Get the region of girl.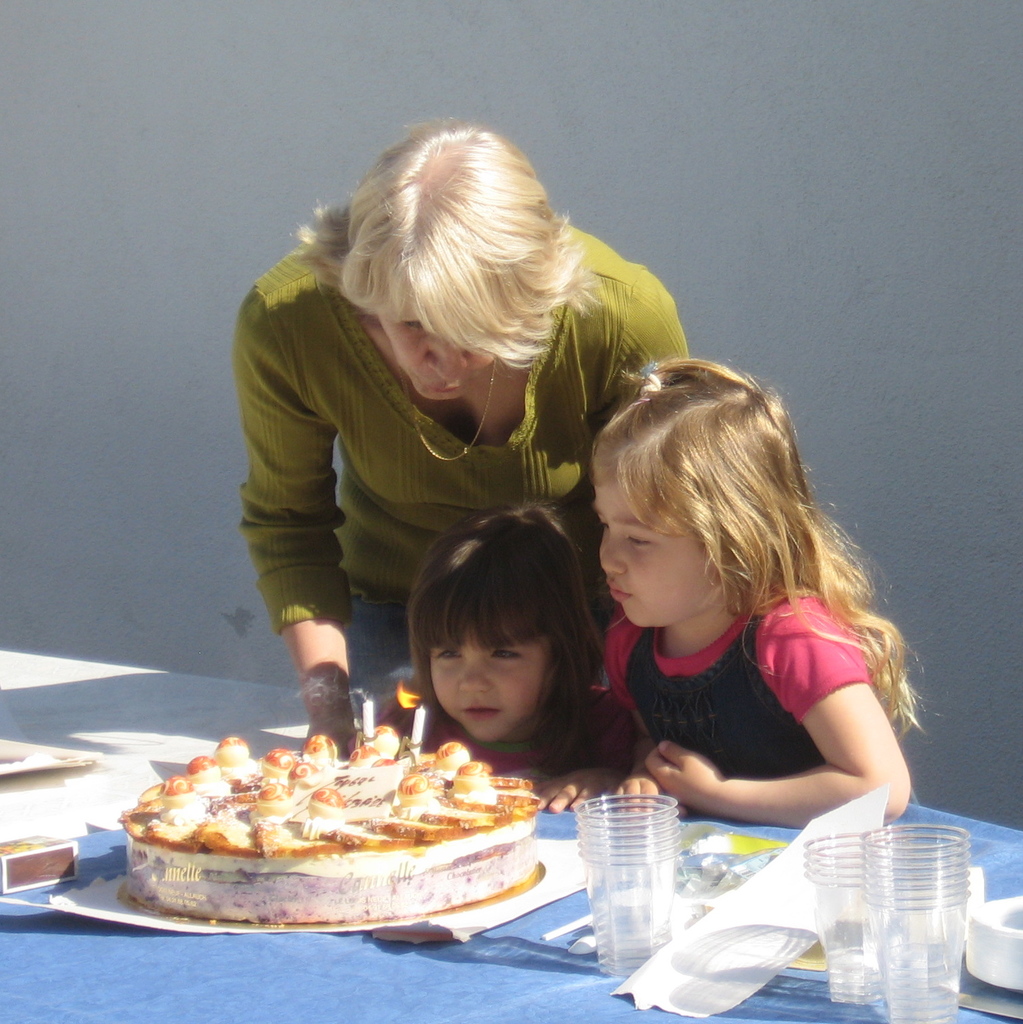
x1=606, y1=357, x2=925, y2=820.
